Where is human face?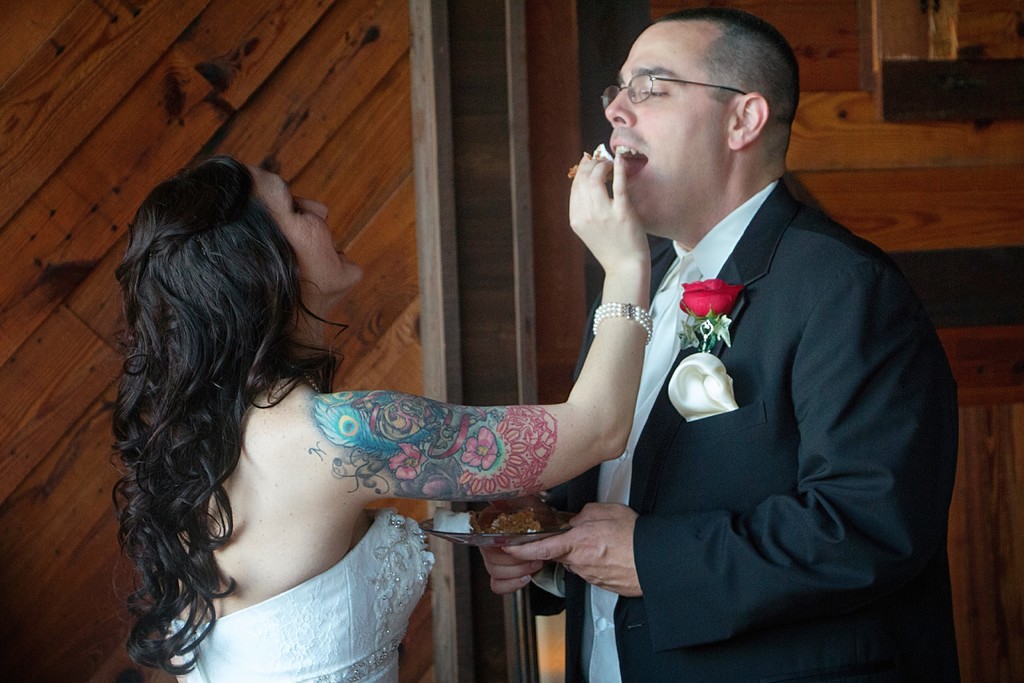
bbox=(607, 26, 723, 233).
